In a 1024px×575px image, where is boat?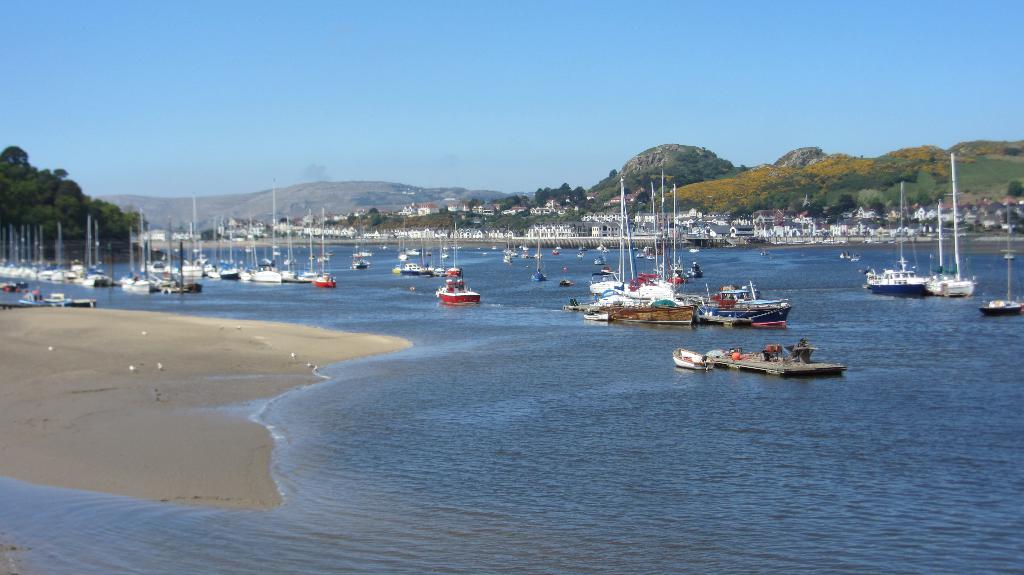
[left=676, top=282, right=794, bottom=327].
